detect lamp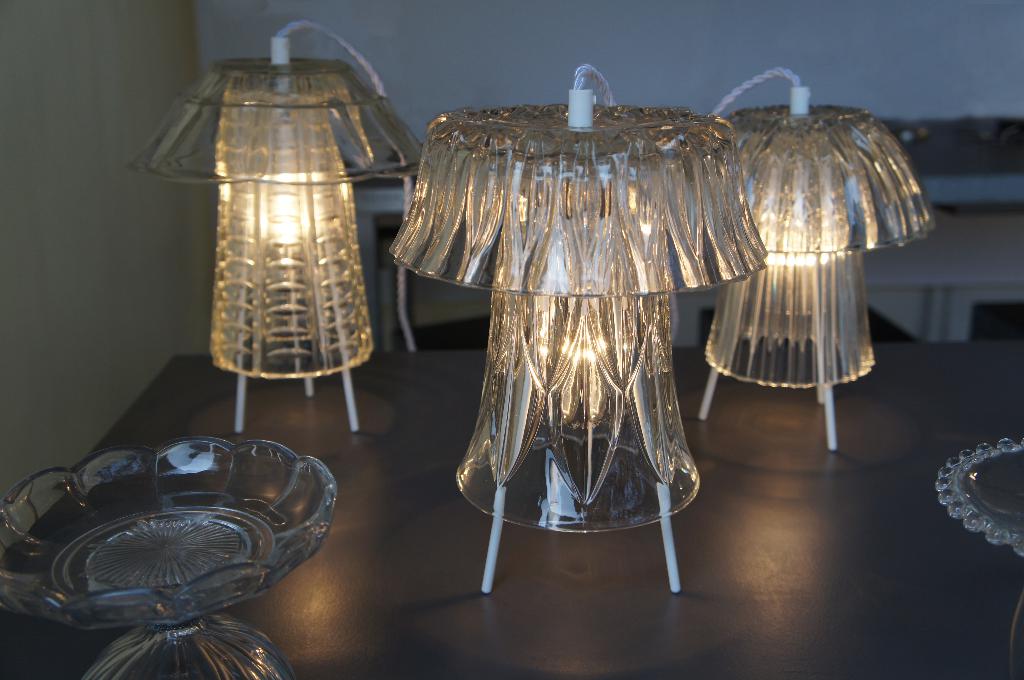
[710,64,935,456]
